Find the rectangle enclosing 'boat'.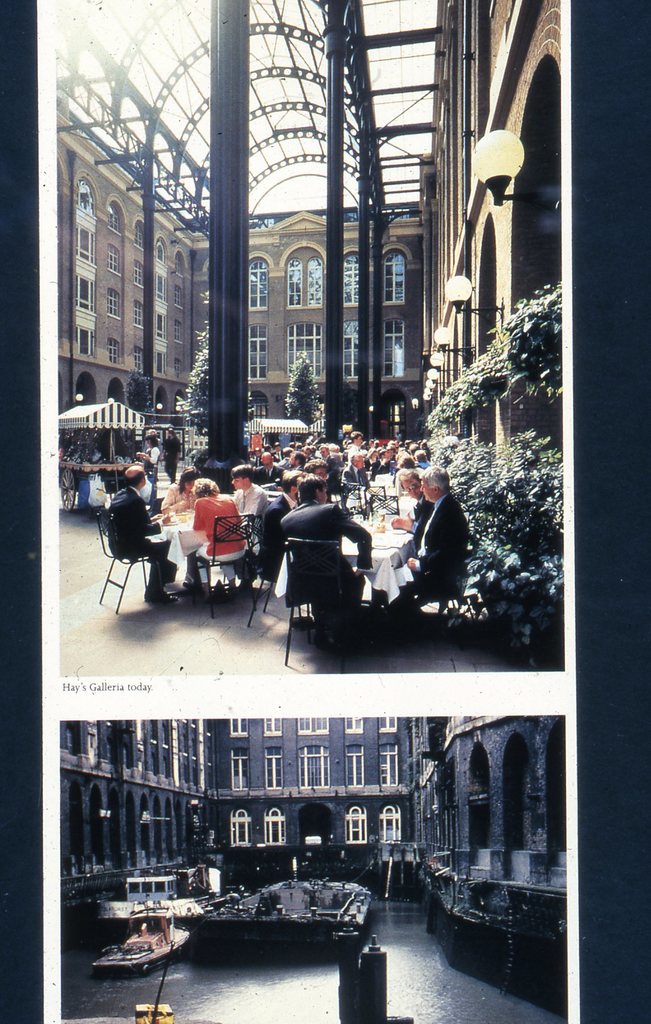
(left=163, top=868, right=404, bottom=959).
